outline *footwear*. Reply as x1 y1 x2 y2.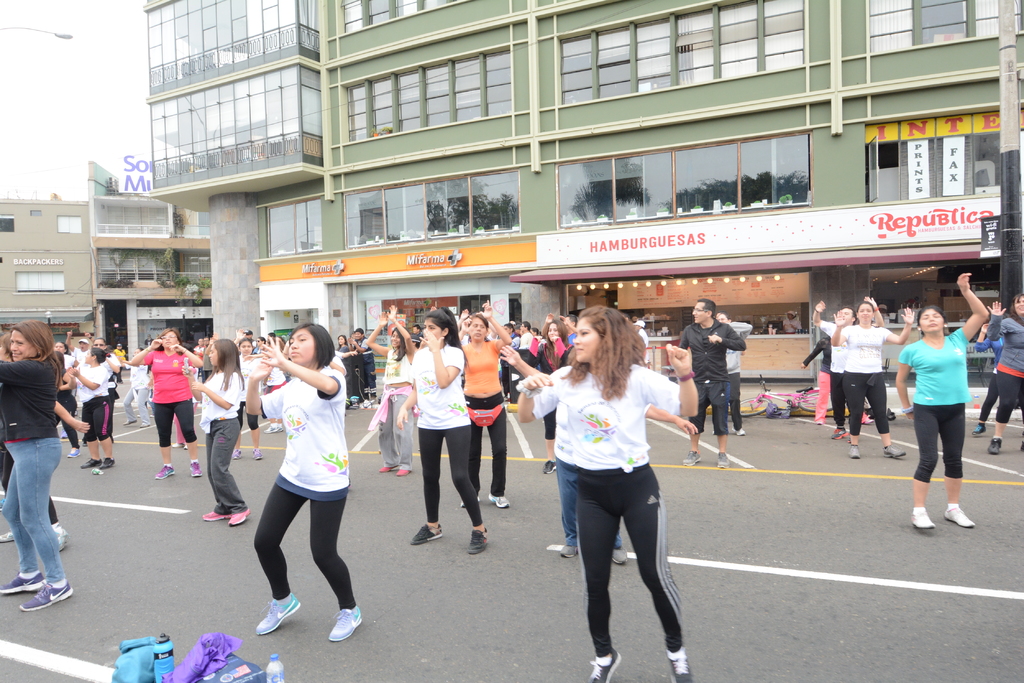
611 541 627 567.
